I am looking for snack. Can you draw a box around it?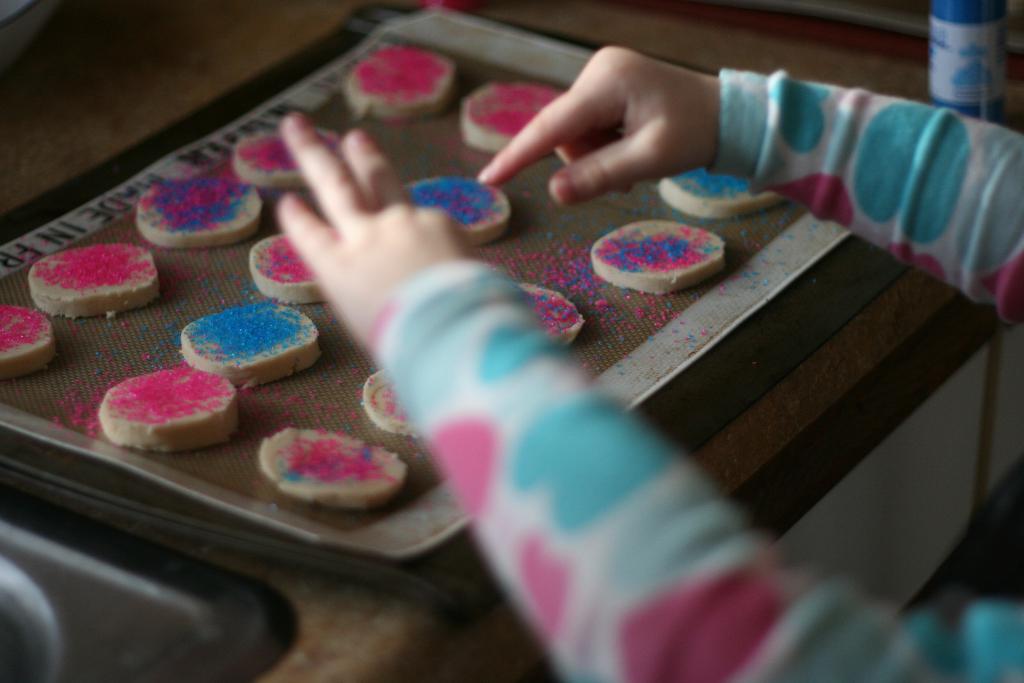
Sure, the bounding box is 255 423 413 518.
